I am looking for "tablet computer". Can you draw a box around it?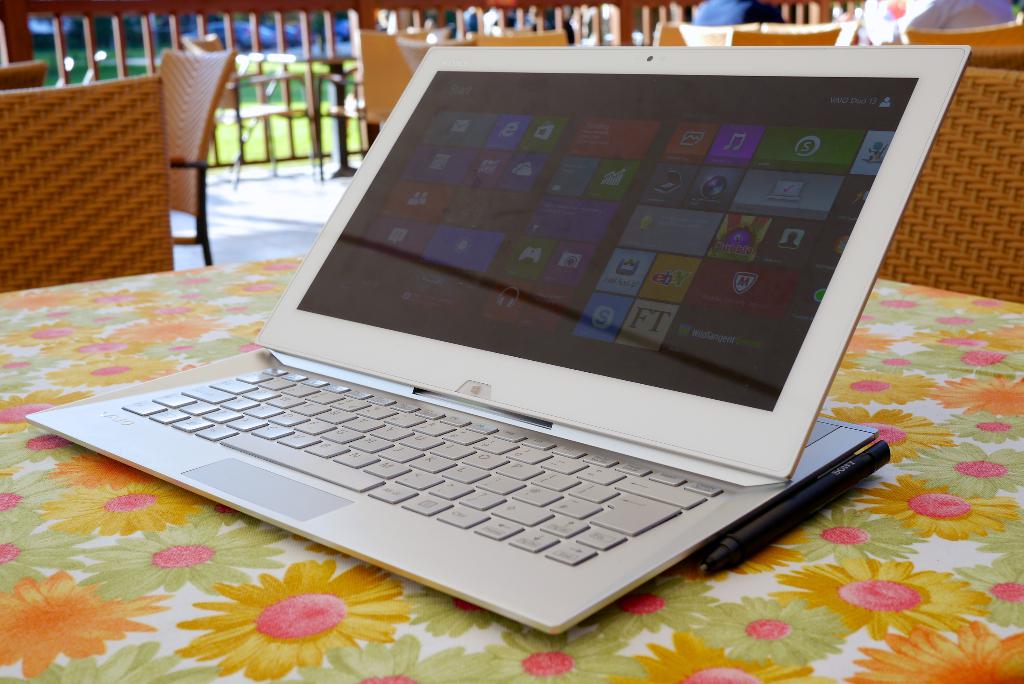
Sure, the bounding box is bbox(252, 41, 972, 489).
